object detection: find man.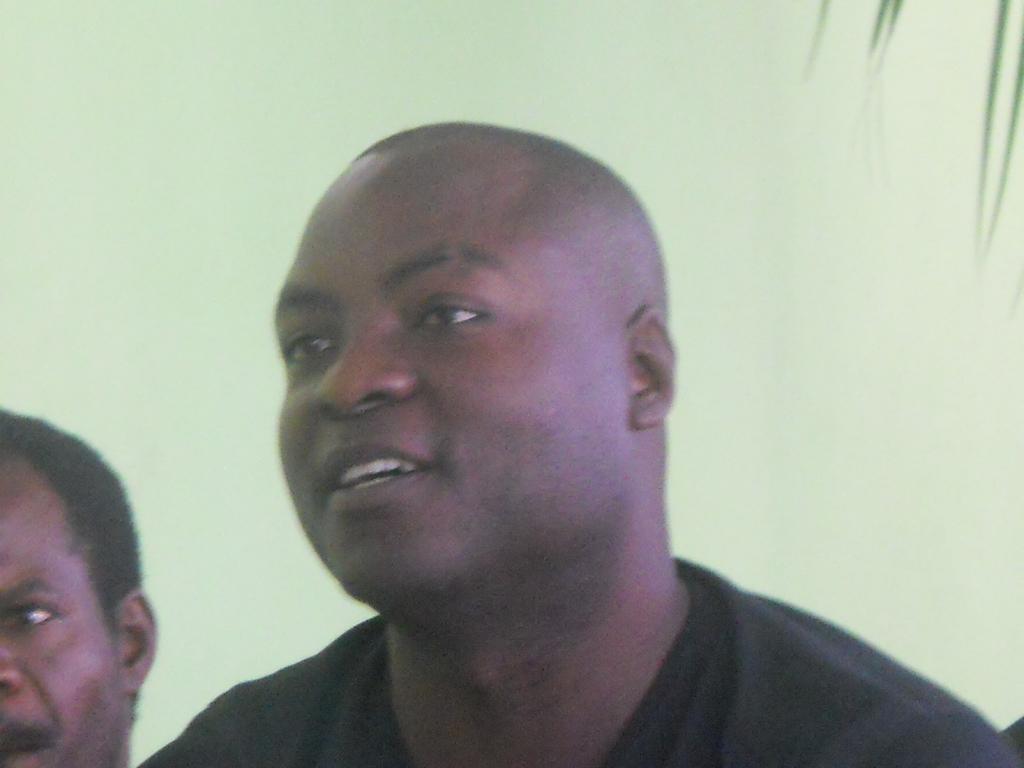
BBox(0, 404, 162, 767).
